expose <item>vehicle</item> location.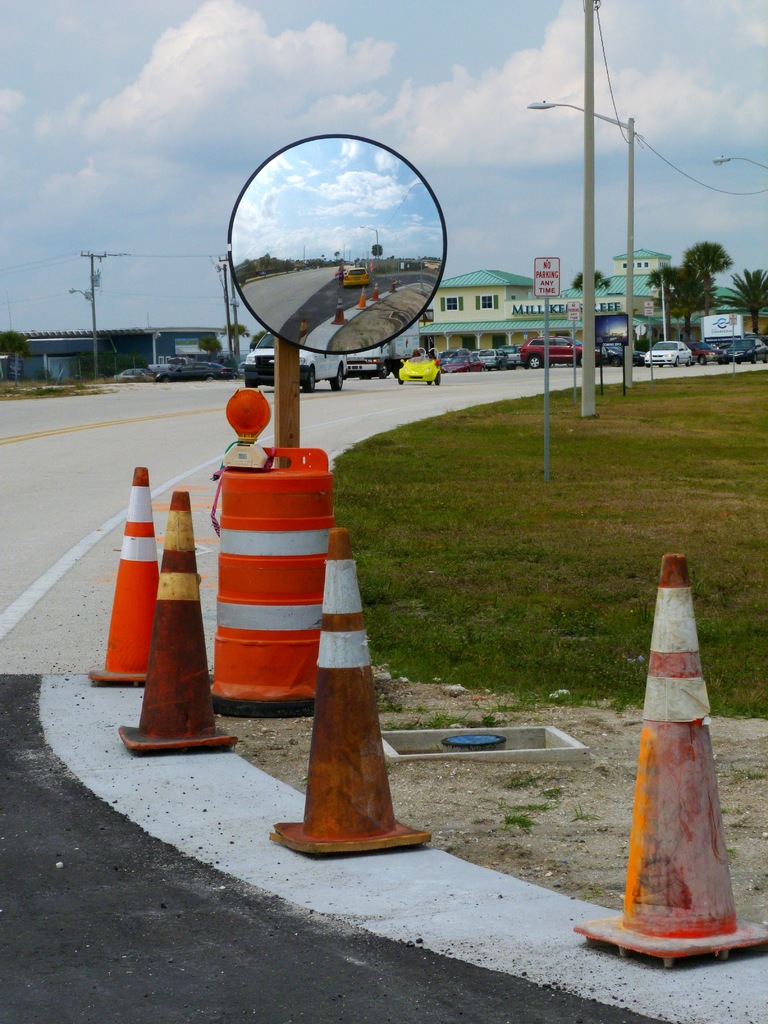
Exposed at <region>394, 353, 440, 383</region>.
